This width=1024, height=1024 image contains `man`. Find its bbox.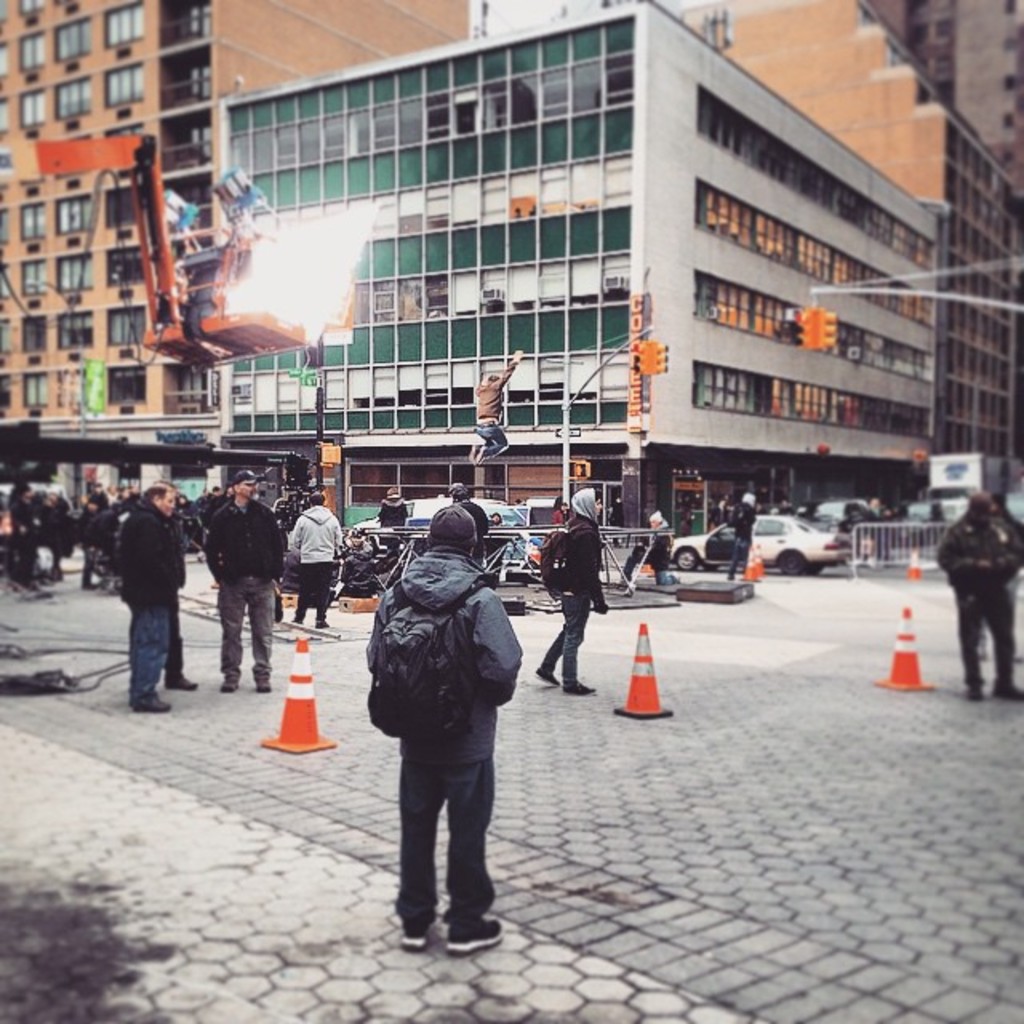
detection(115, 480, 176, 714).
